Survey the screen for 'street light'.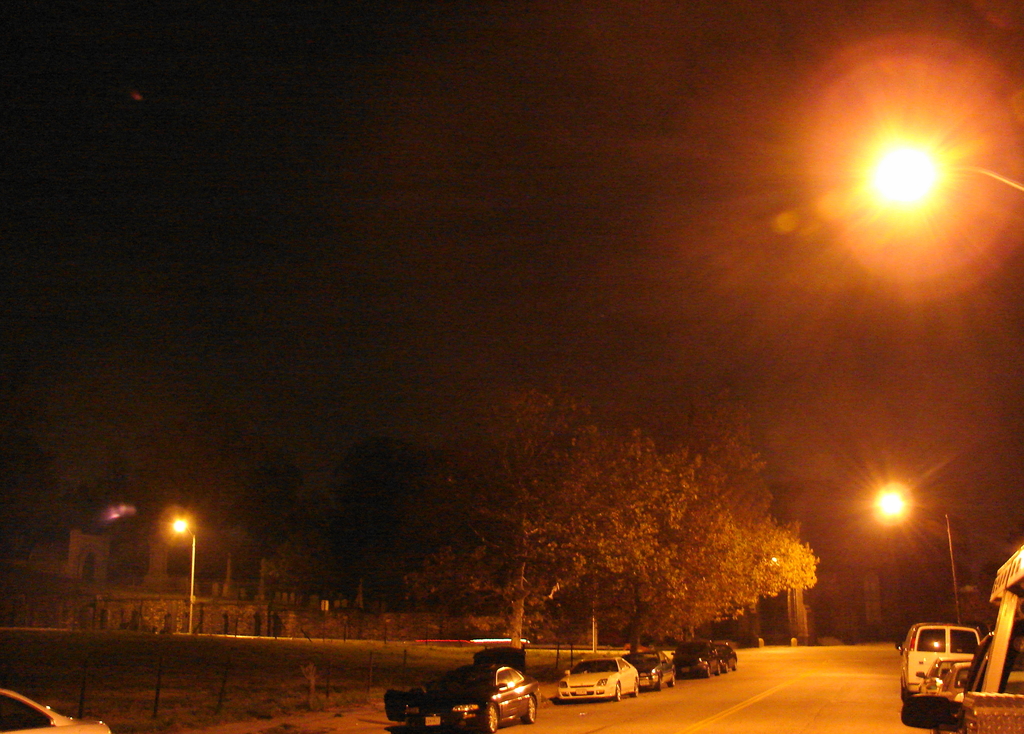
Survey found: (left=862, top=486, right=970, bottom=632).
